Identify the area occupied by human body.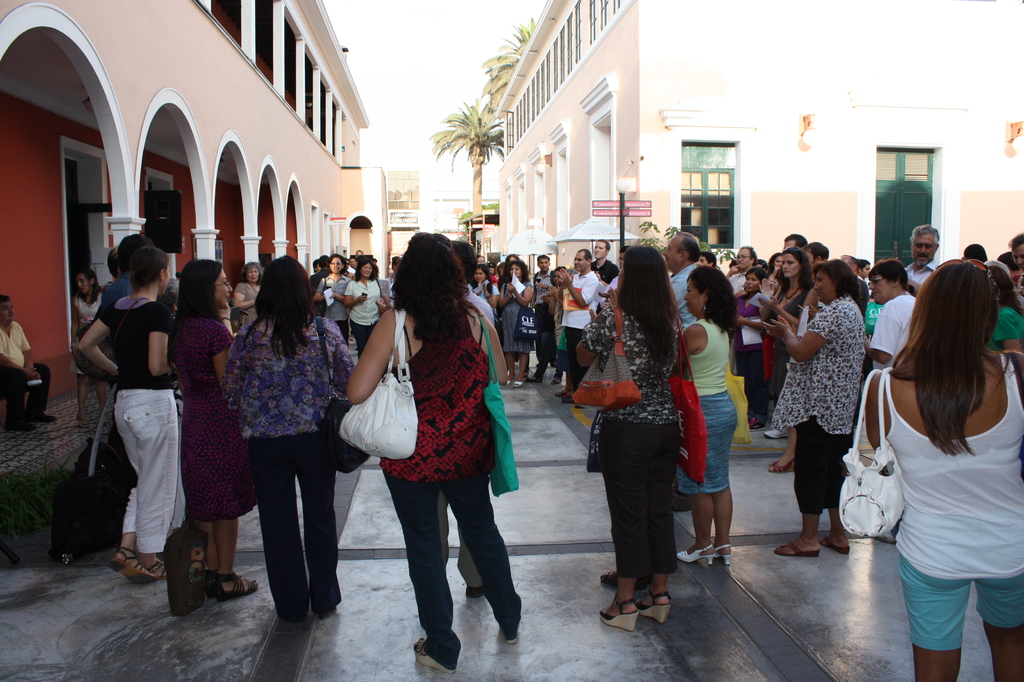
Area: bbox=(729, 240, 752, 295).
